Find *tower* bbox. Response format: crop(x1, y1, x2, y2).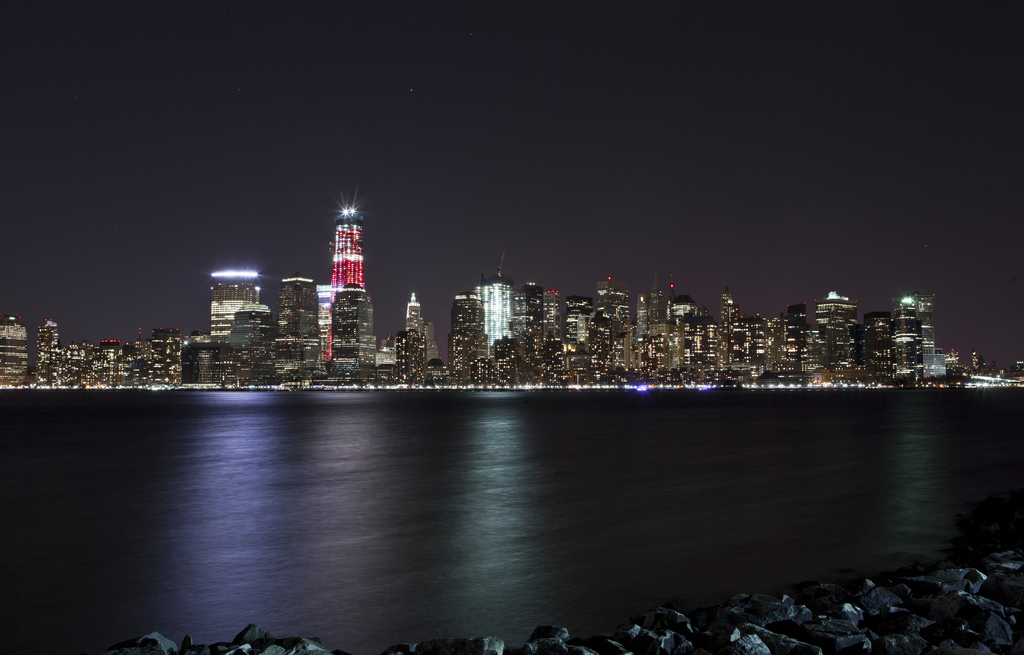
crop(181, 339, 235, 380).
